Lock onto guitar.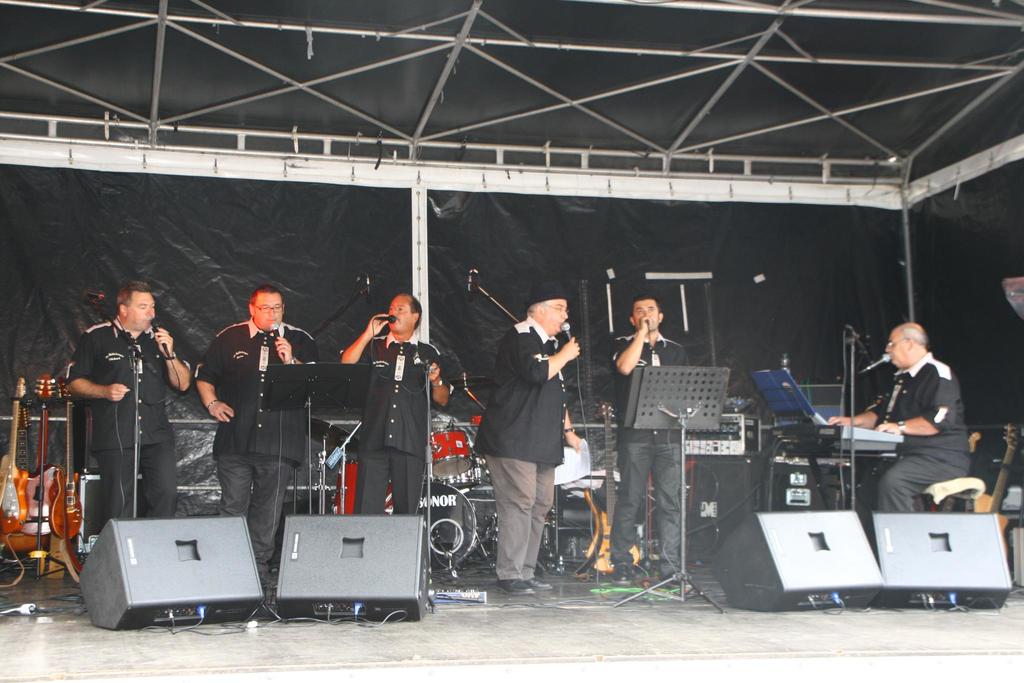
Locked: (left=18, top=370, right=59, bottom=533).
